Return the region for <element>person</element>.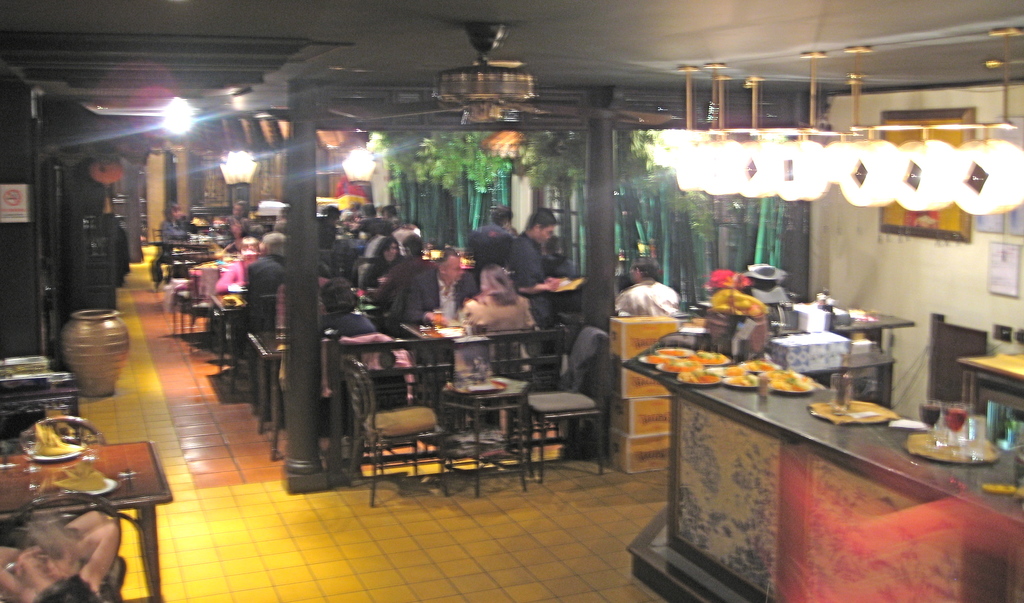
pyautogui.locateOnScreen(380, 225, 434, 312).
